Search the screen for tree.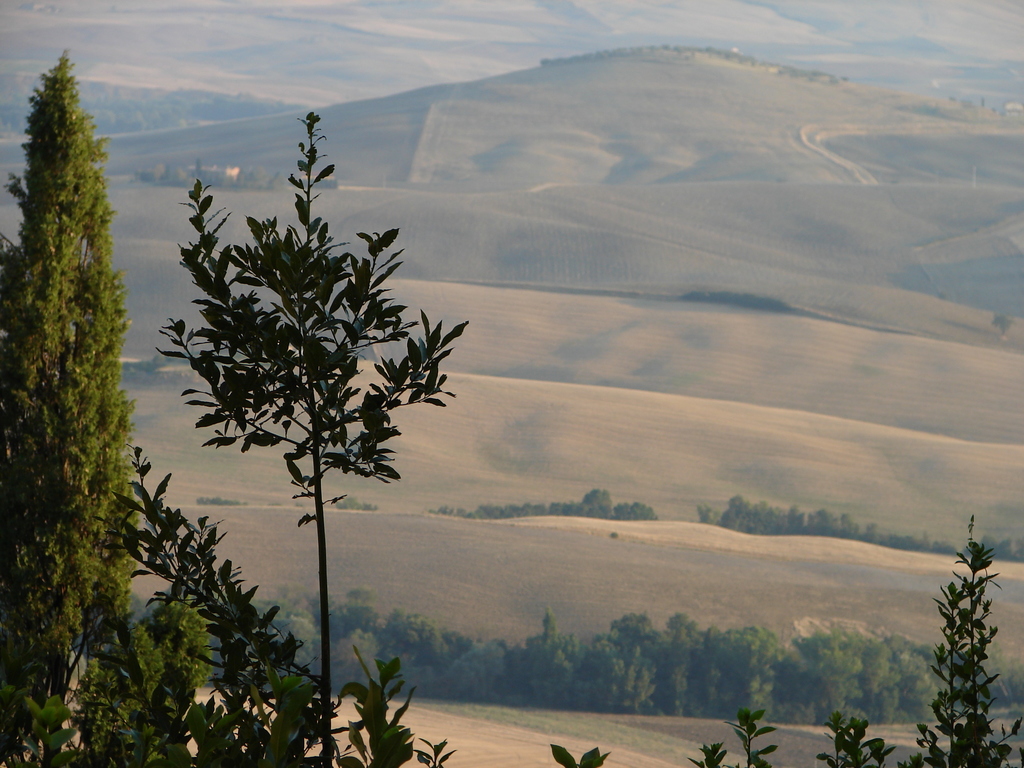
Found at (left=120, top=462, right=449, bottom=767).
